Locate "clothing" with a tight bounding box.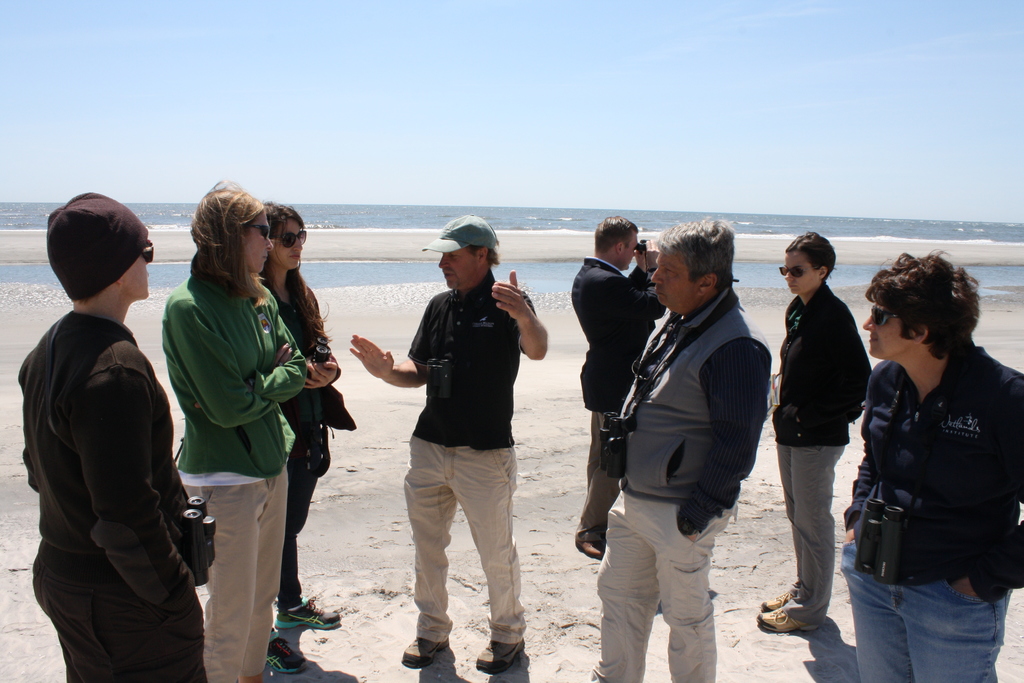
box(15, 306, 204, 682).
